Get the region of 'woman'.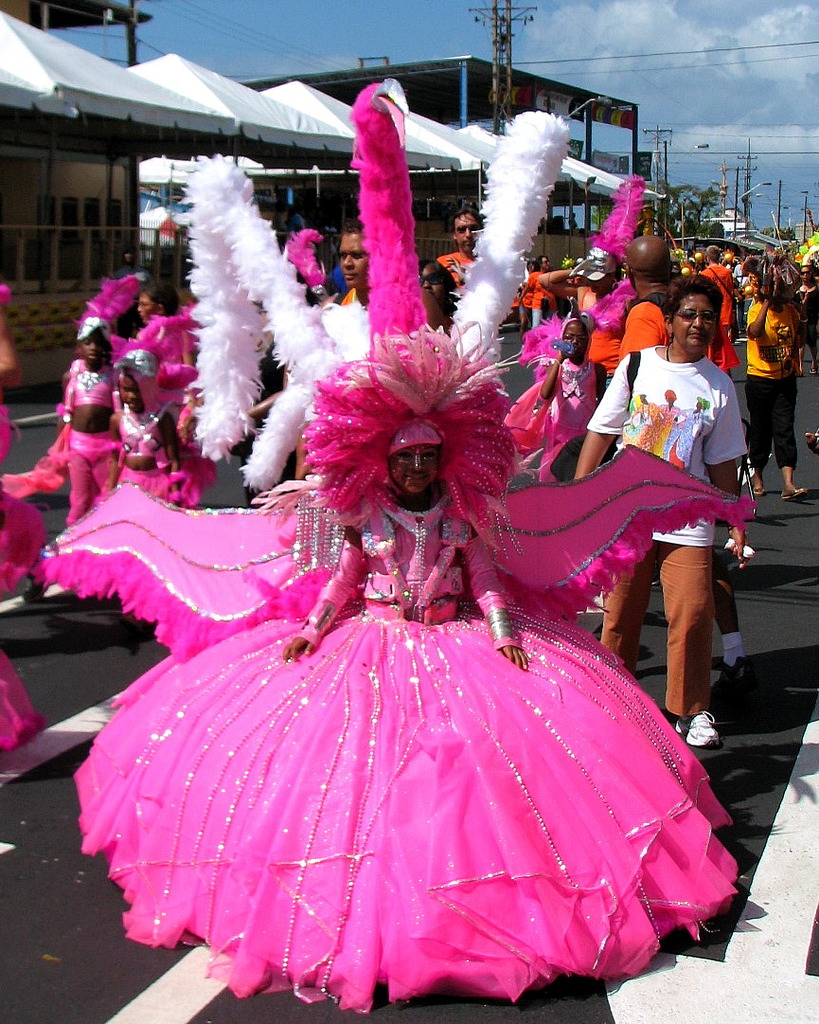
(left=572, top=270, right=759, bottom=743).
